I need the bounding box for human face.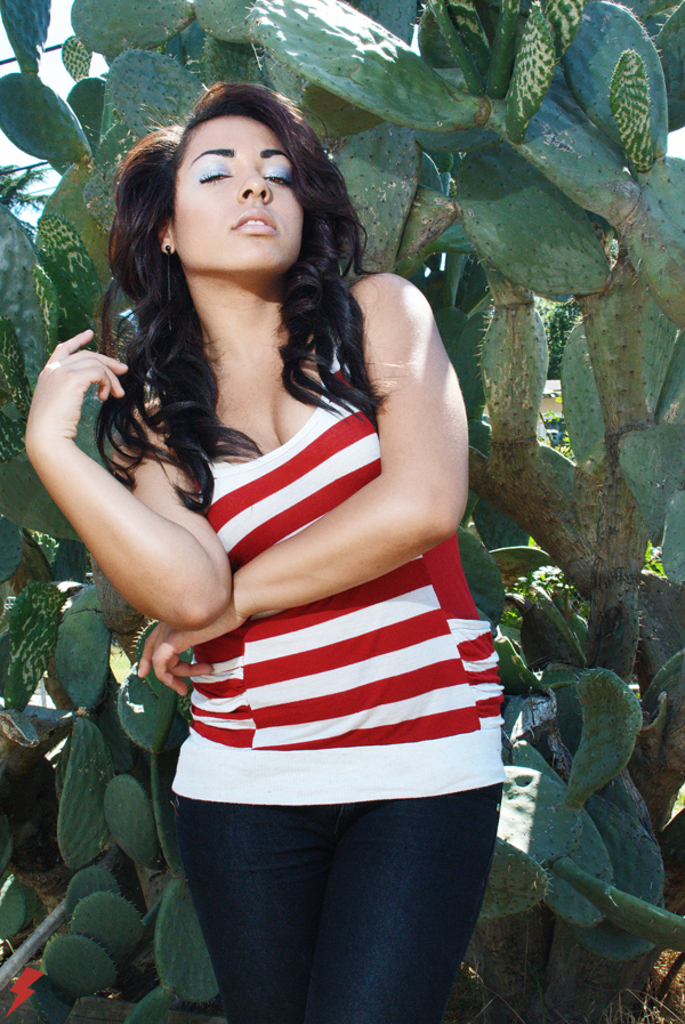
Here it is: bbox=(153, 95, 314, 272).
